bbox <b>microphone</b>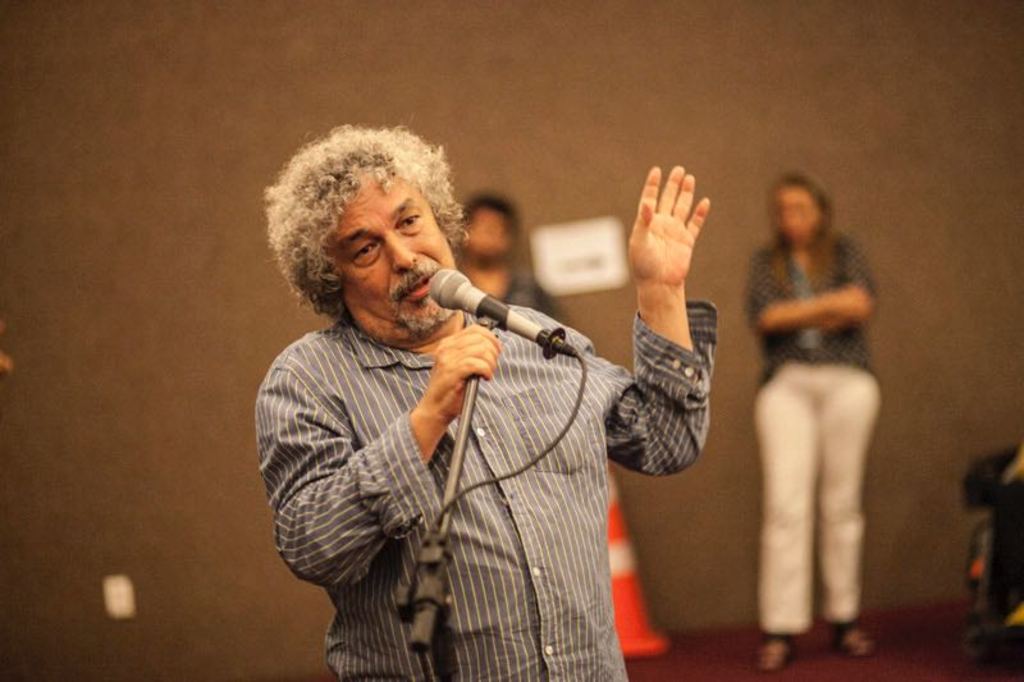
pyautogui.locateOnScreen(430, 265, 584, 360)
